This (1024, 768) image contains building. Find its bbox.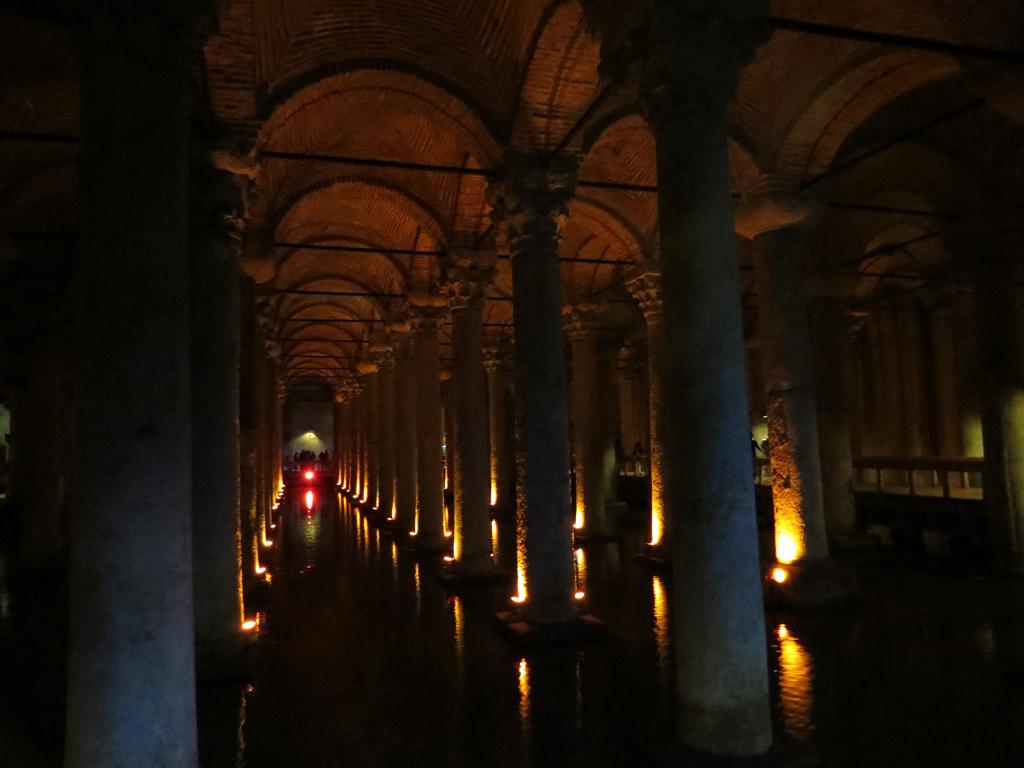
region(4, 0, 1023, 767).
